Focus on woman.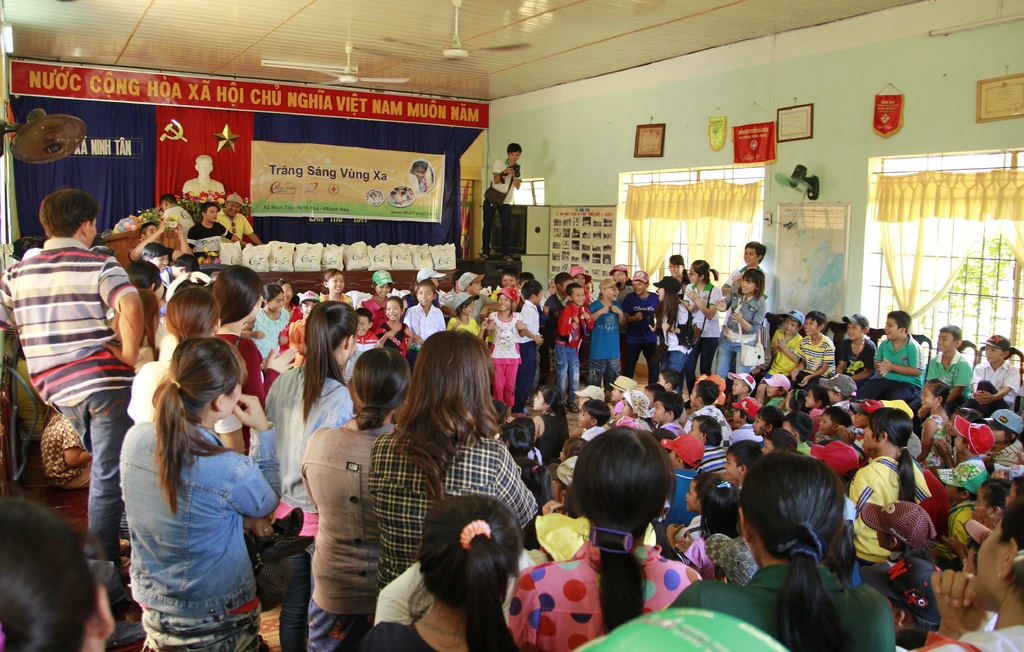
Focused at 260/302/354/543.
